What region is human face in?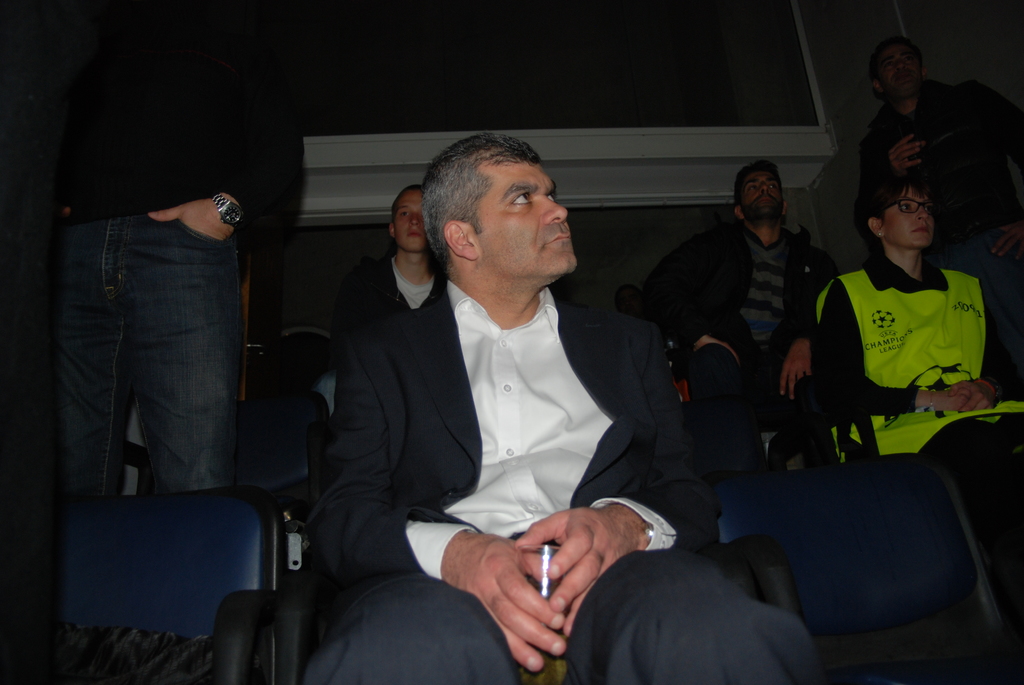
887, 191, 933, 247.
